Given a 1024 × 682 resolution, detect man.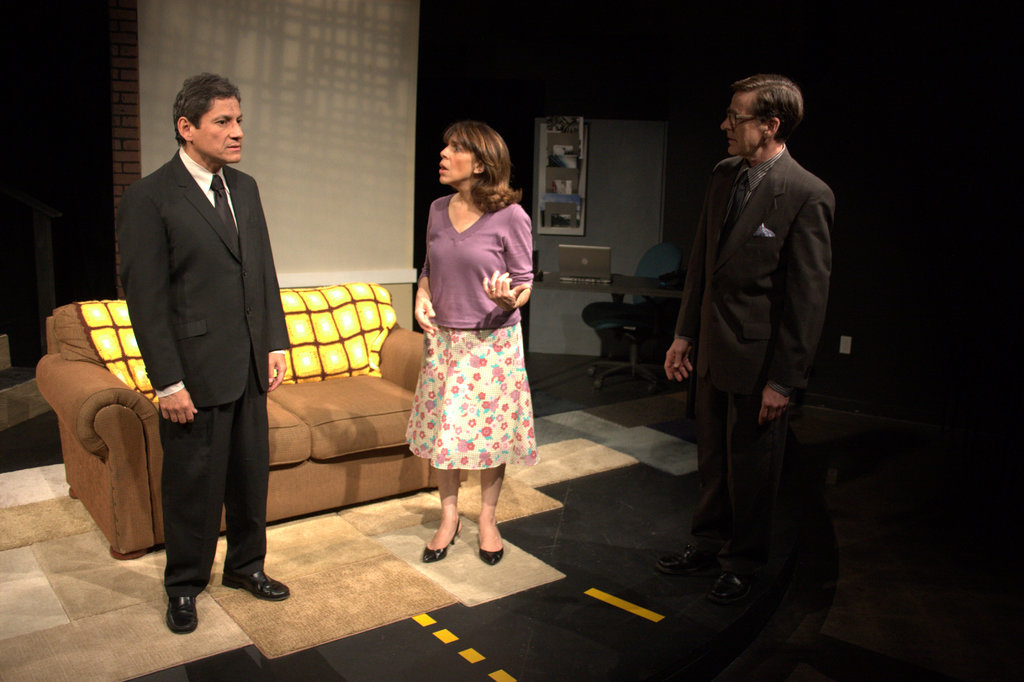
rect(655, 72, 836, 603).
